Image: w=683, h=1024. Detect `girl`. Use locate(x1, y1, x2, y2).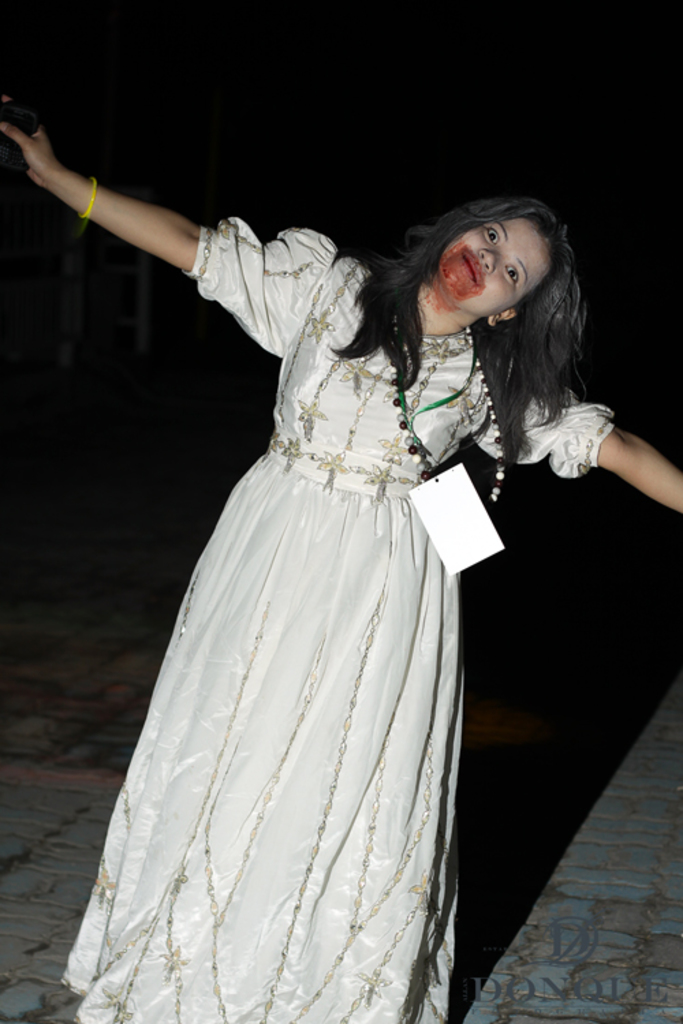
locate(0, 131, 679, 1017).
